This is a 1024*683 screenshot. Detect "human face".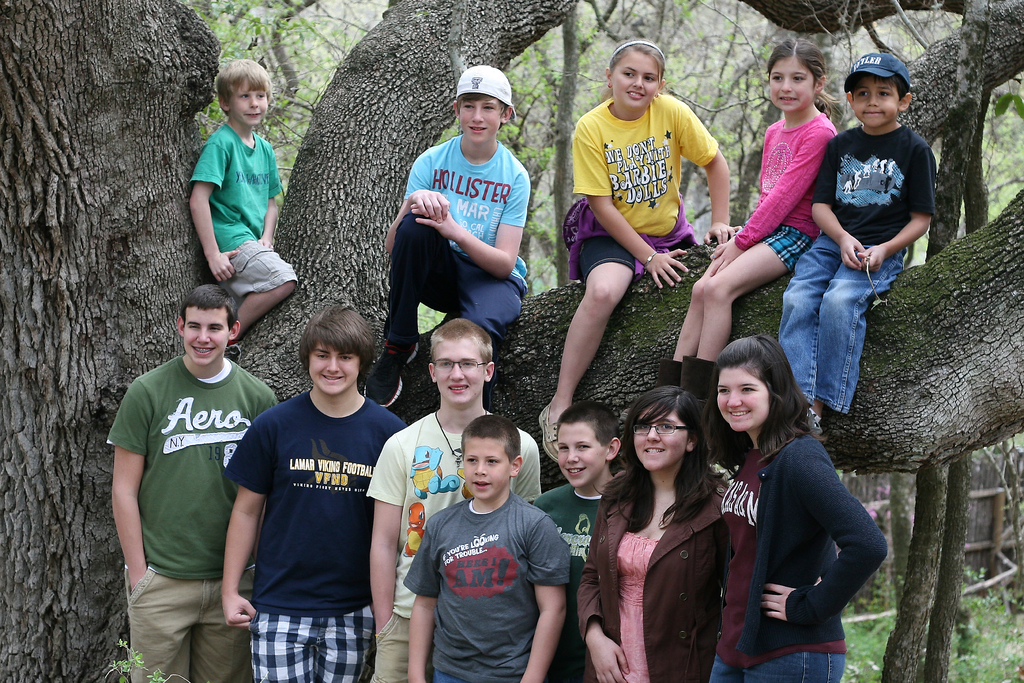
x1=184, y1=307, x2=230, y2=367.
